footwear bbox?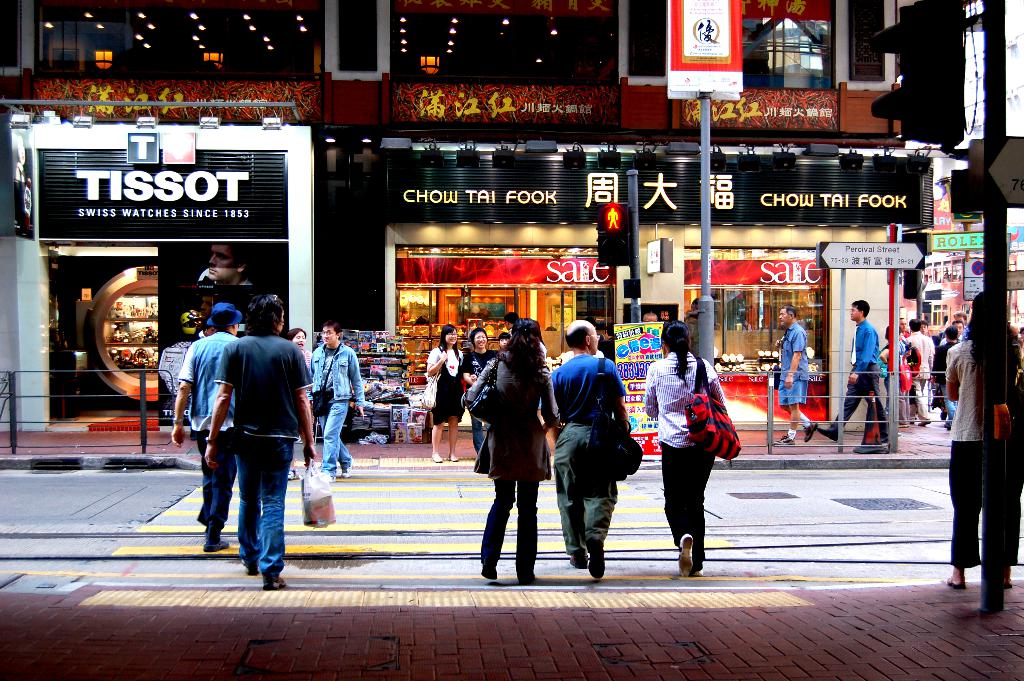
943,578,967,587
